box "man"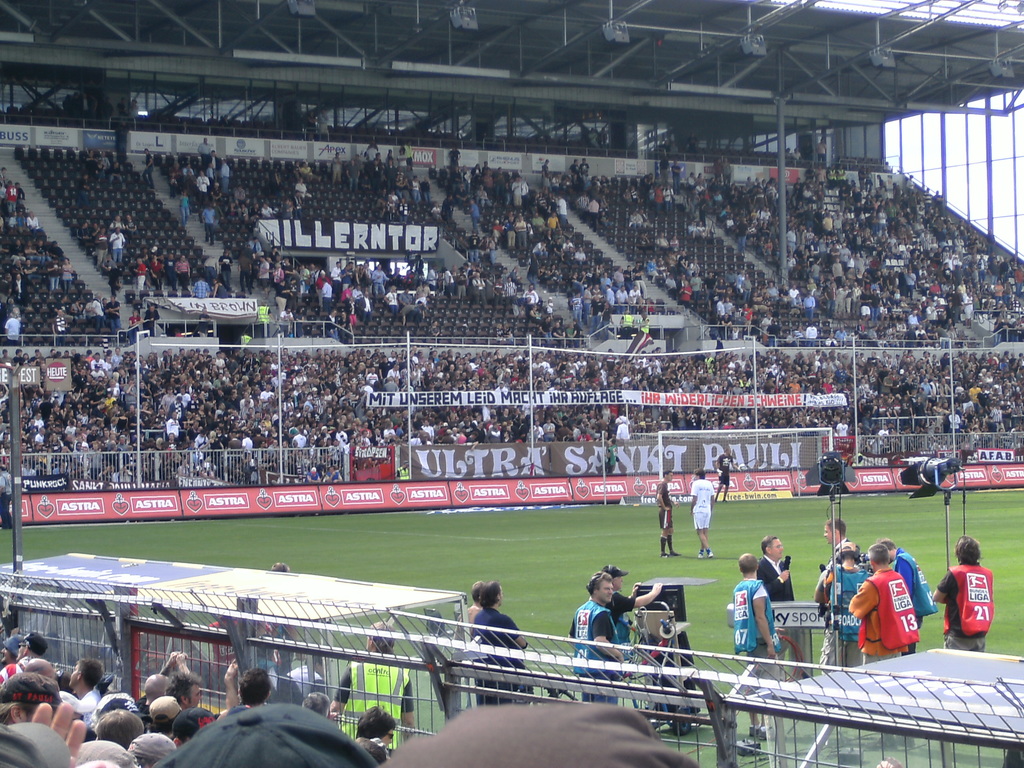
[396, 460, 410, 482]
